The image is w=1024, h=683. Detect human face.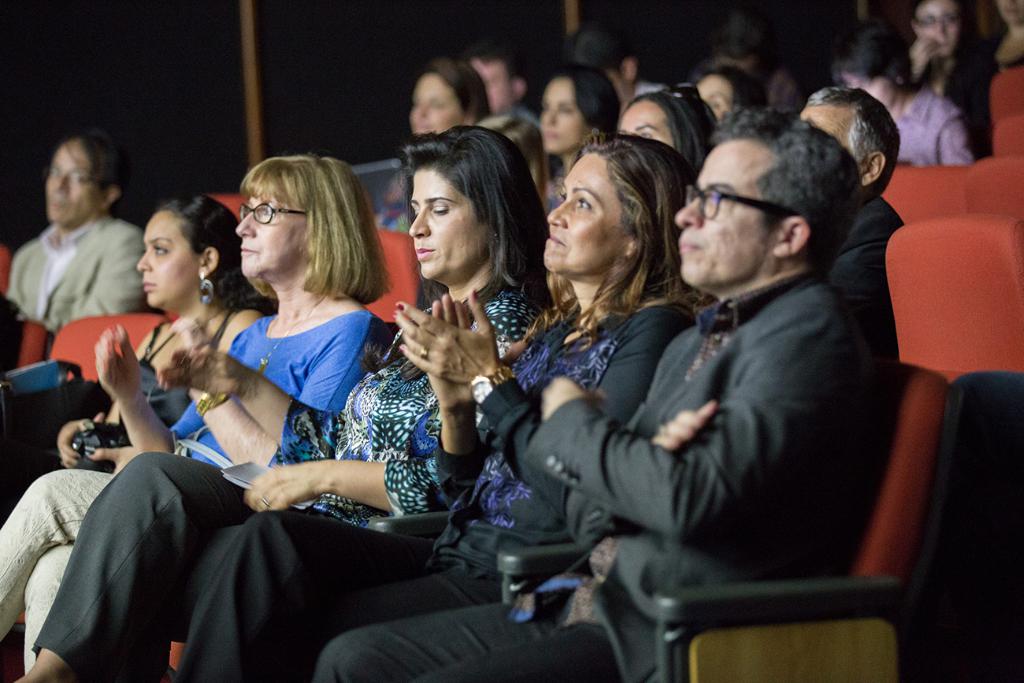
Detection: (x1=408, y1=168, x2=490, y2=280).
